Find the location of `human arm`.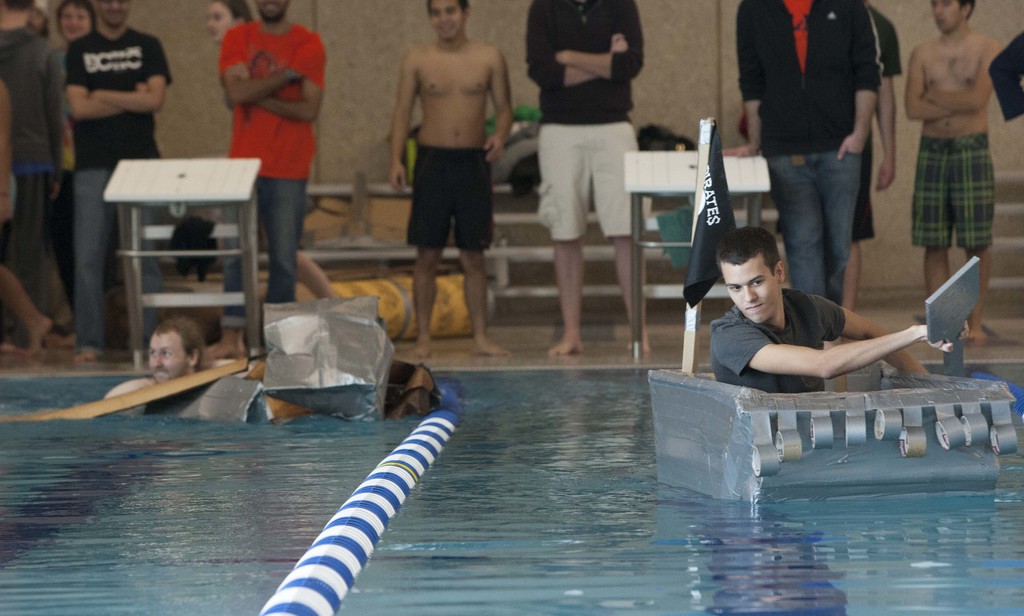
Location: 483, 48, 516, 161.
